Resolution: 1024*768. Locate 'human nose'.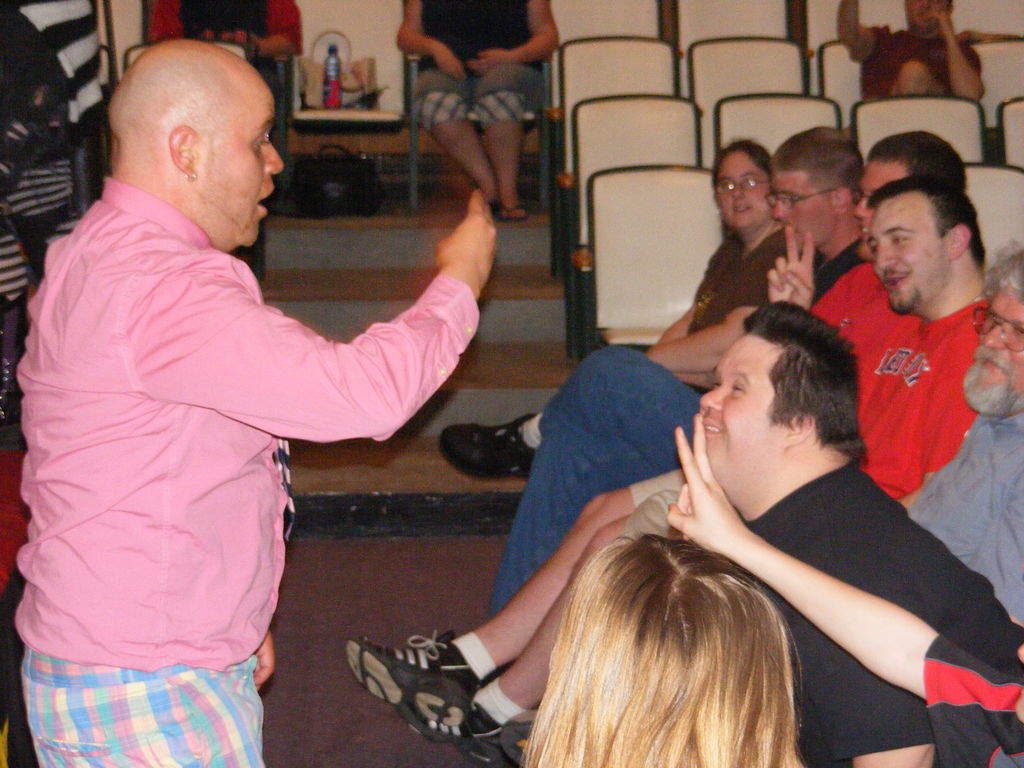
{"x1": 700, "y1": 387, "x2": 721, "y2": 412}.
